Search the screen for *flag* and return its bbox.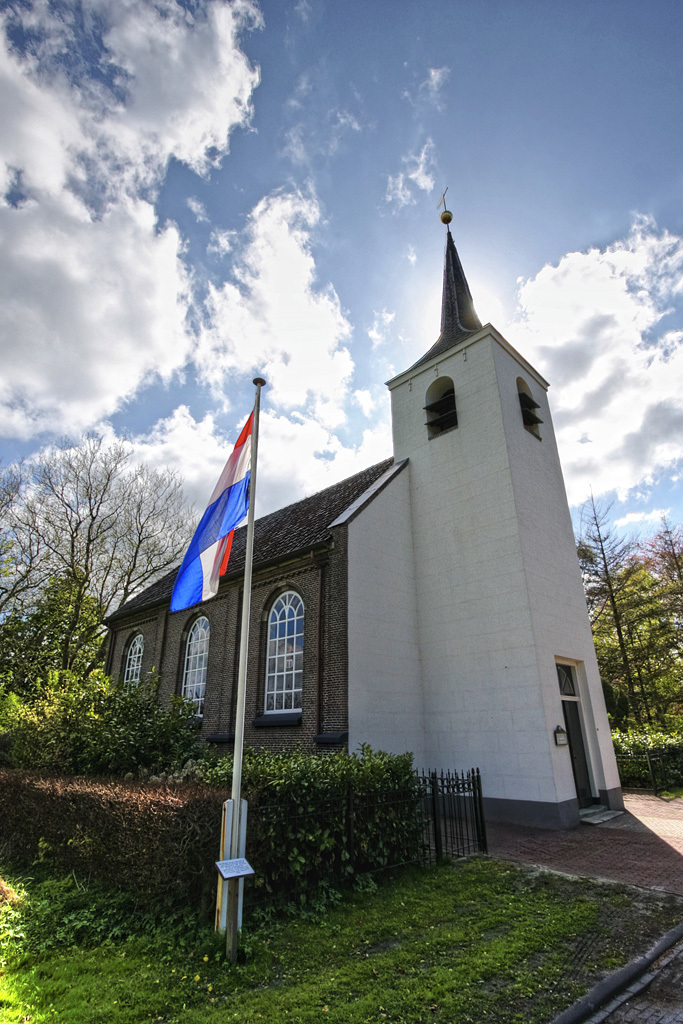
Found: pyautogui.locateOnScreen(169, 394, 277, 627).
